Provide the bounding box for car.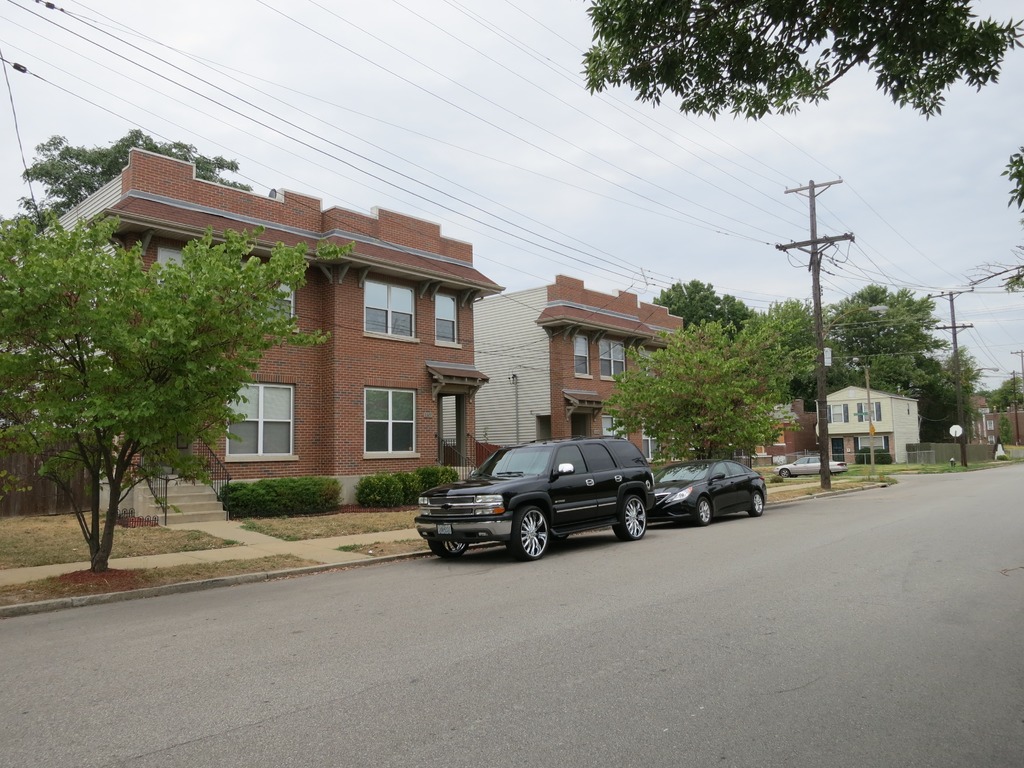
409,435,660,557.
